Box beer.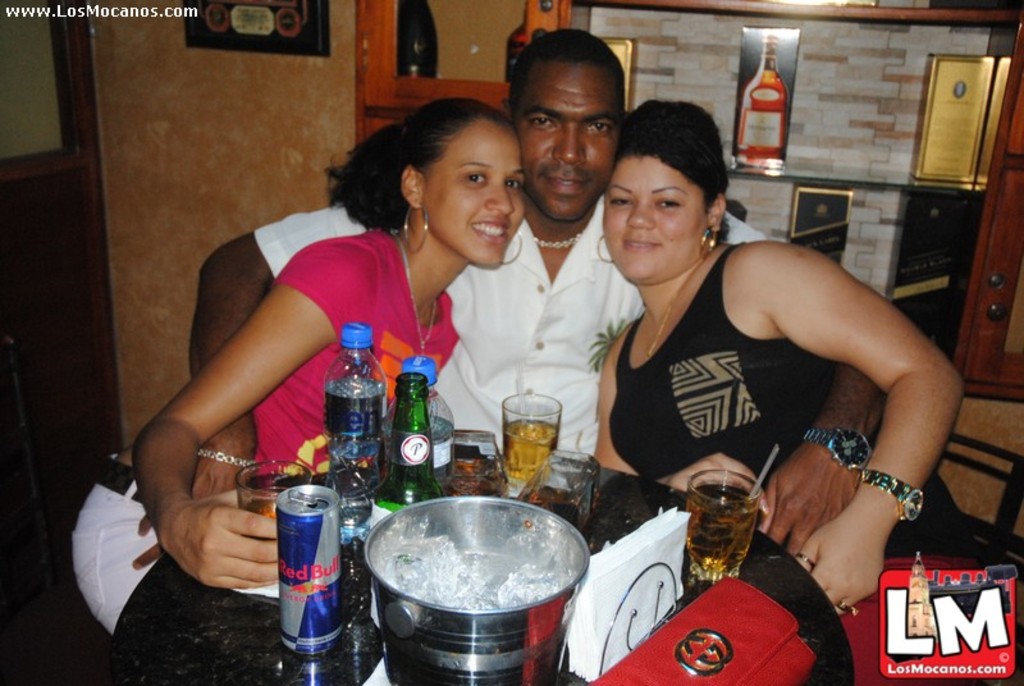
684 477 760 573.
